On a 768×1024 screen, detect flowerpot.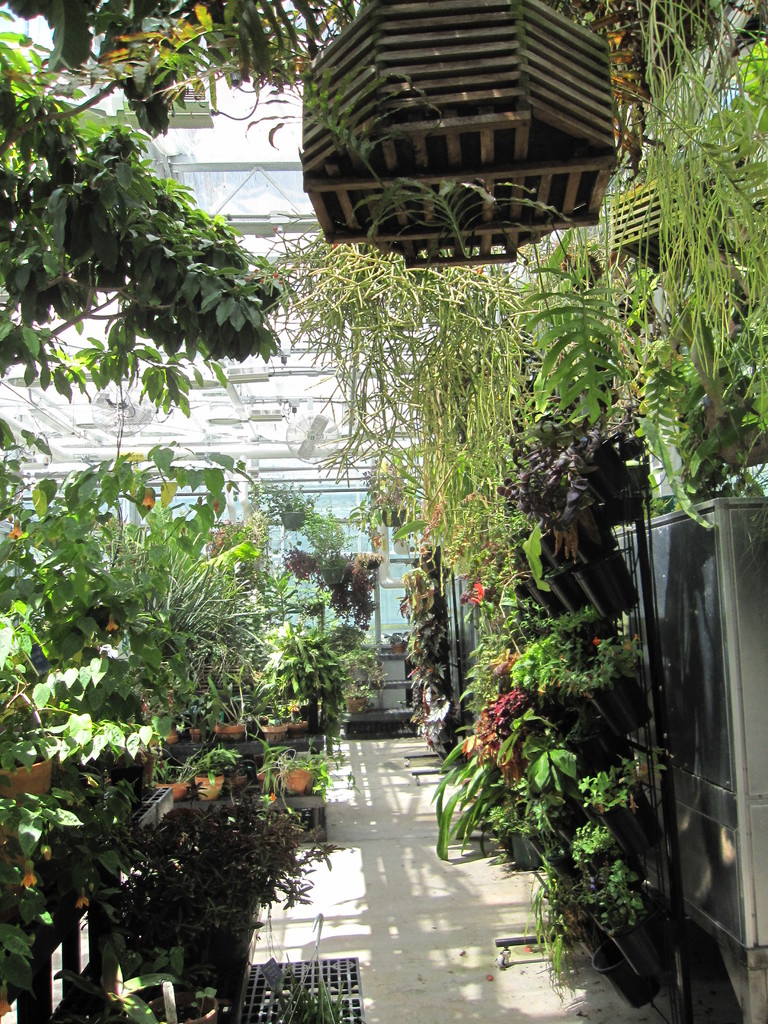
x1=280, y1=509, x2=303, y2=531.
